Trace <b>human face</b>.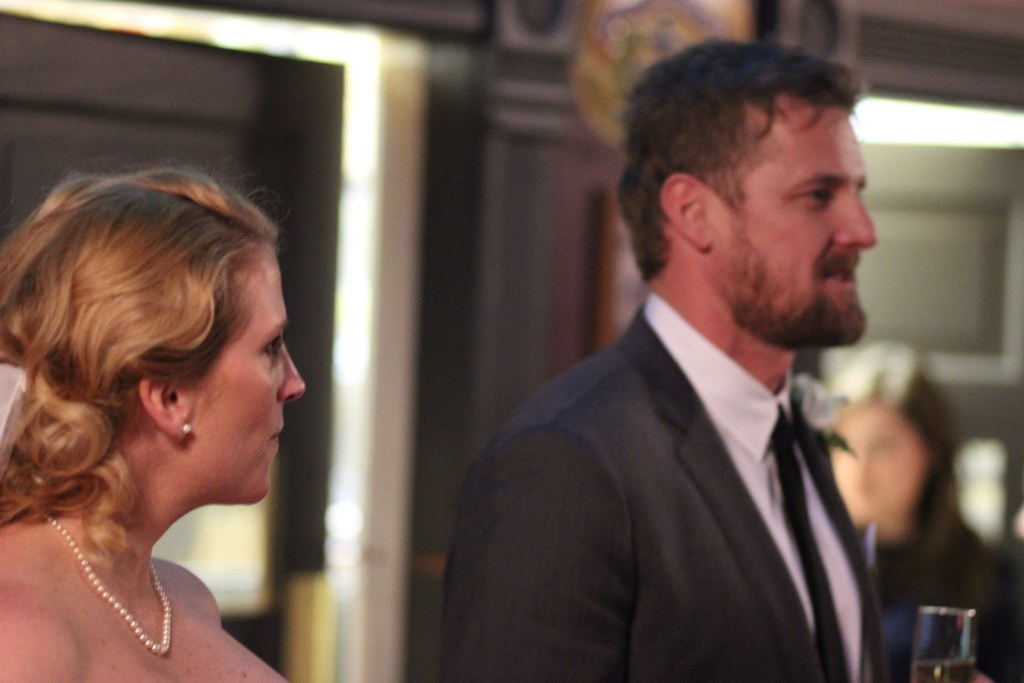
Traced to region(182, 245, 308, 502).
